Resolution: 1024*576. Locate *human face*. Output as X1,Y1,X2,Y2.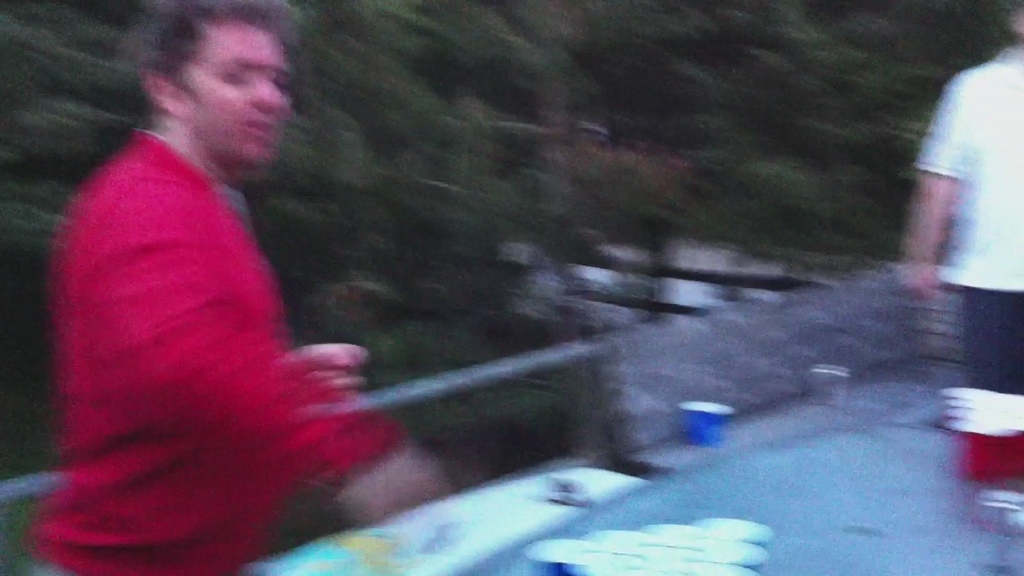
183,27,289,171.
